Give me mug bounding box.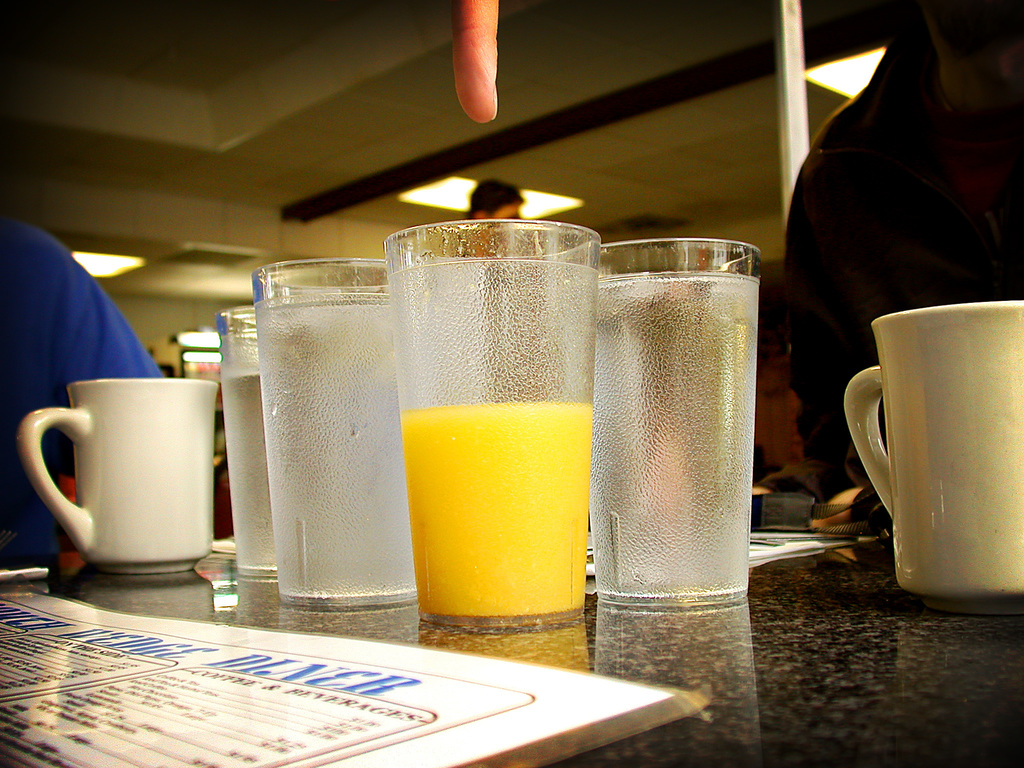
select_region(18, 378, 218, 574).
